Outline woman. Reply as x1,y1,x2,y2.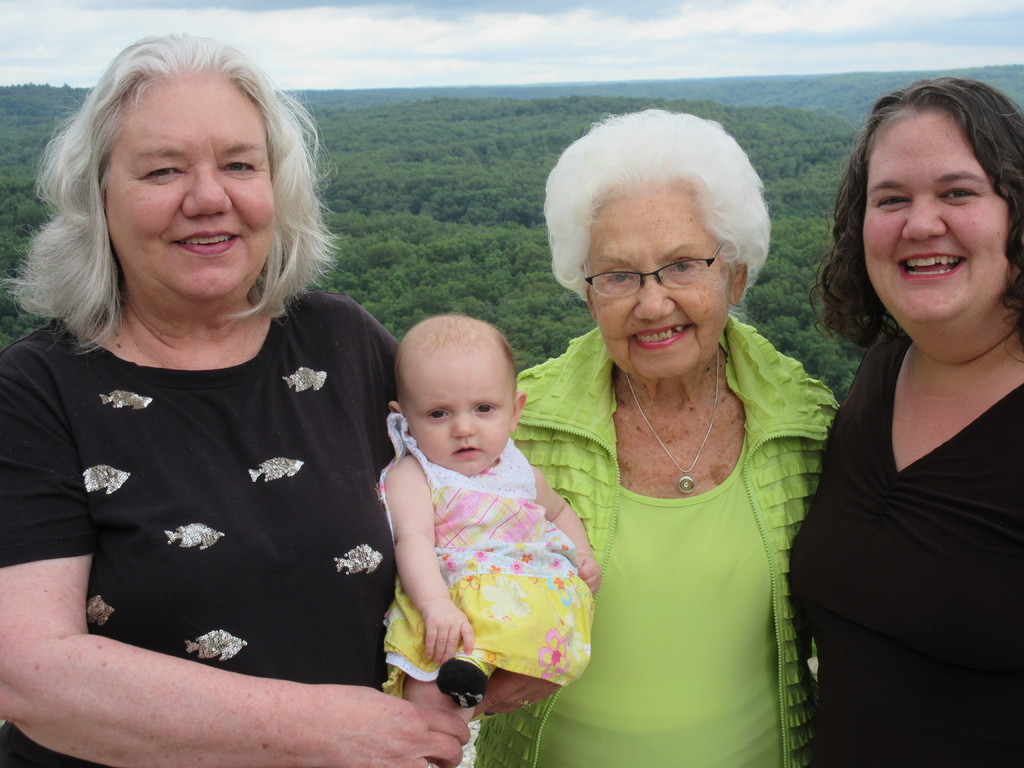
472,108,841,767.
